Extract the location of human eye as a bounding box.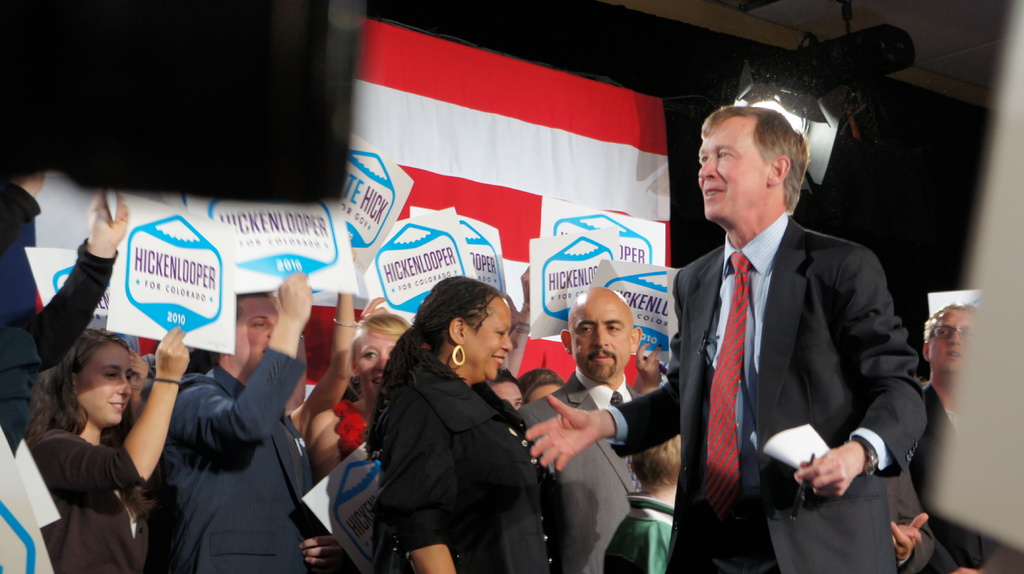
938:327:954:335.
